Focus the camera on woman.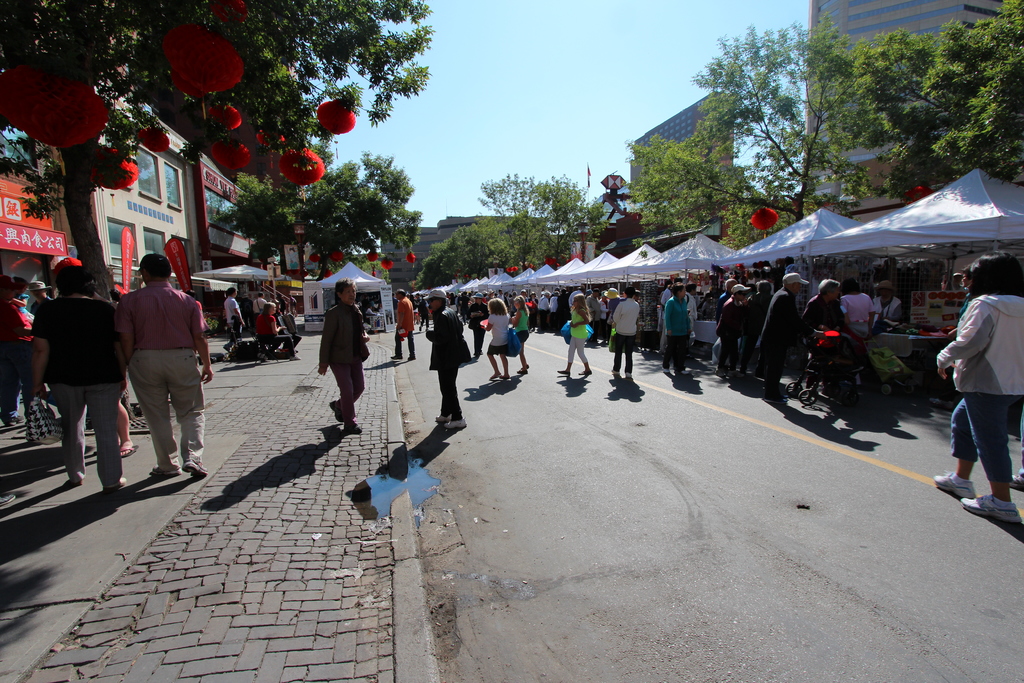
Focus region: (left=504, top=288, right=532, bottom=375).
